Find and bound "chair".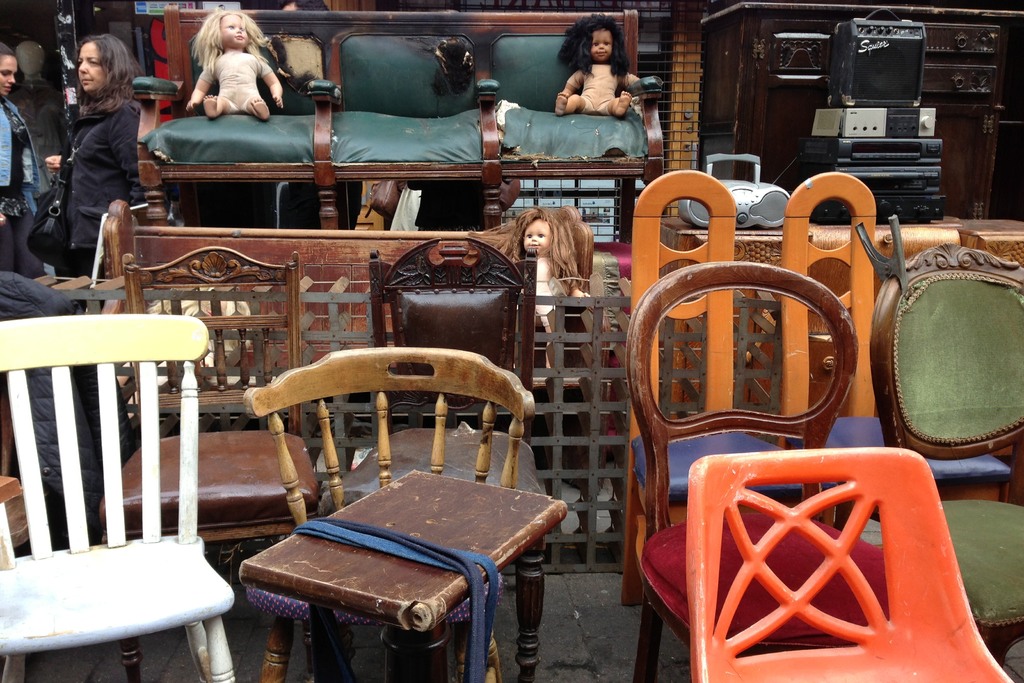
Bound: x1=626, y1=258, x2=896, y2=682.
